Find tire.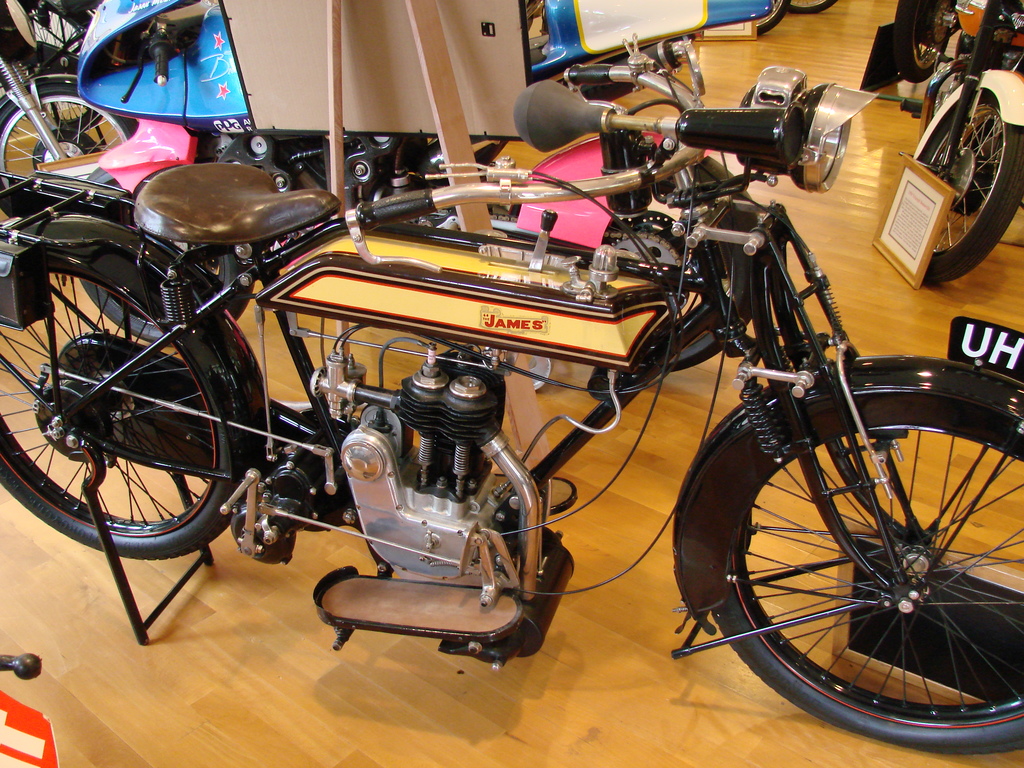
[895,0,952,82].
